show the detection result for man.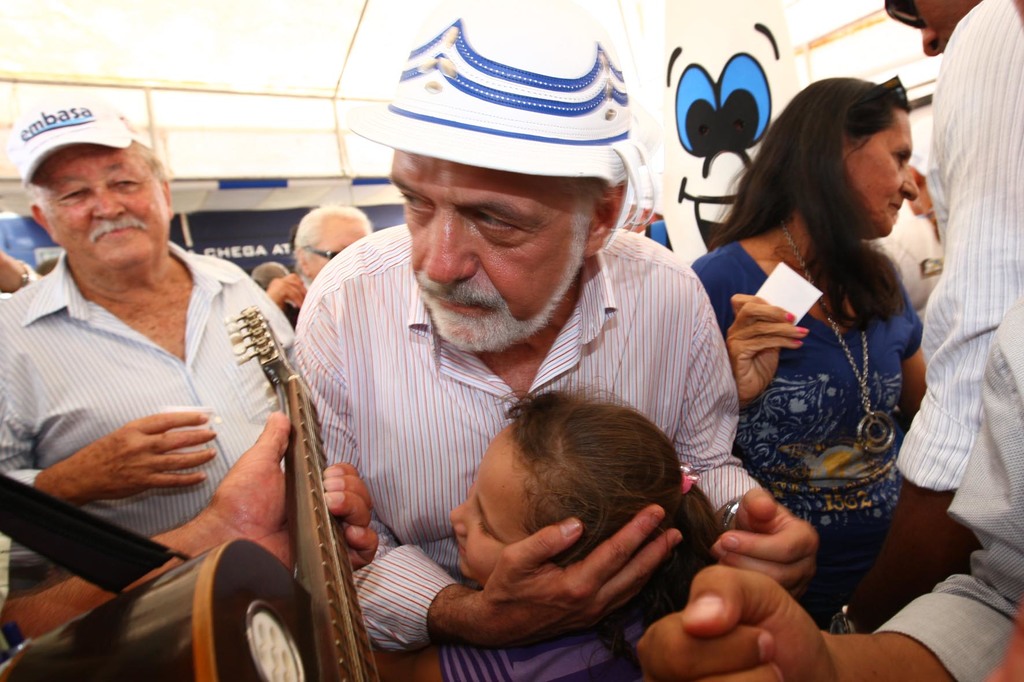
<bbox>299, 3, 812, 649</bbox>.
